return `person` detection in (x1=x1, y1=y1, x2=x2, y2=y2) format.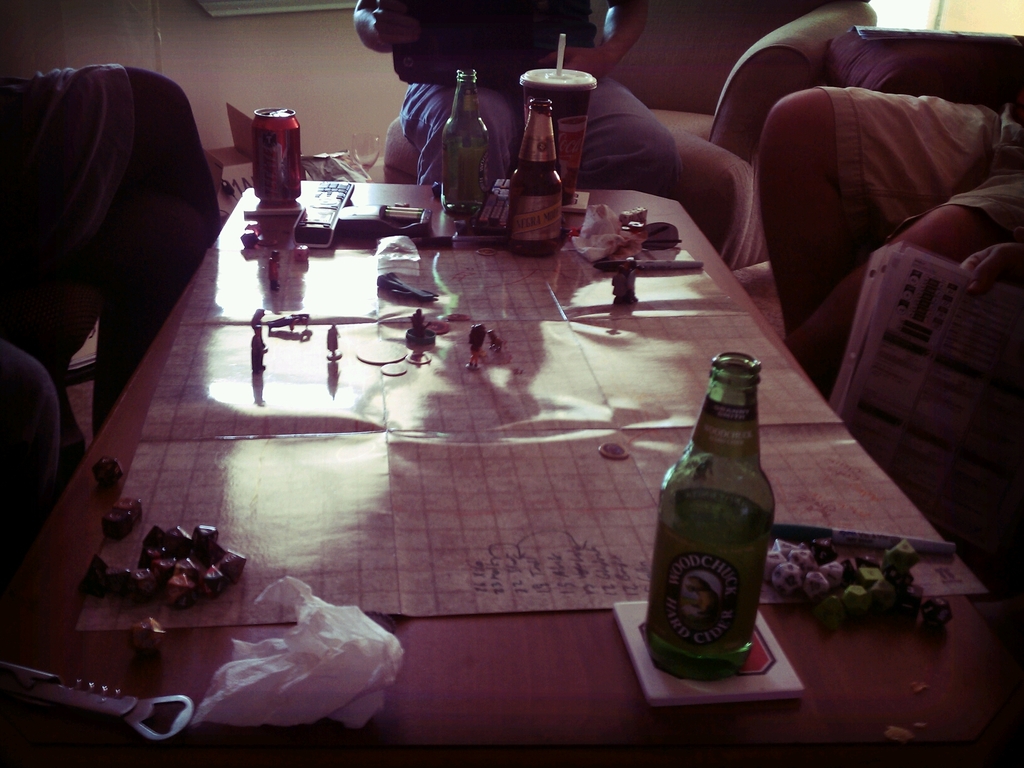
(x1=351, y1=0, x2=683, y2=198).
